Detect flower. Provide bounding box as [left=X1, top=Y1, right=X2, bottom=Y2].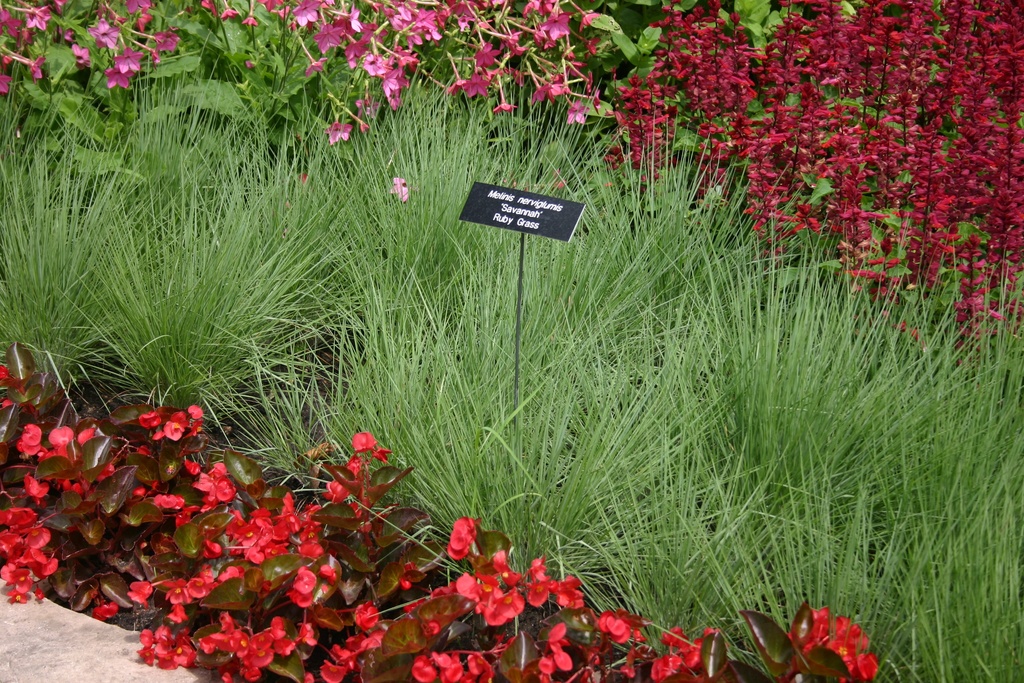
[left=89, top=19, right=127, bottom=55].
